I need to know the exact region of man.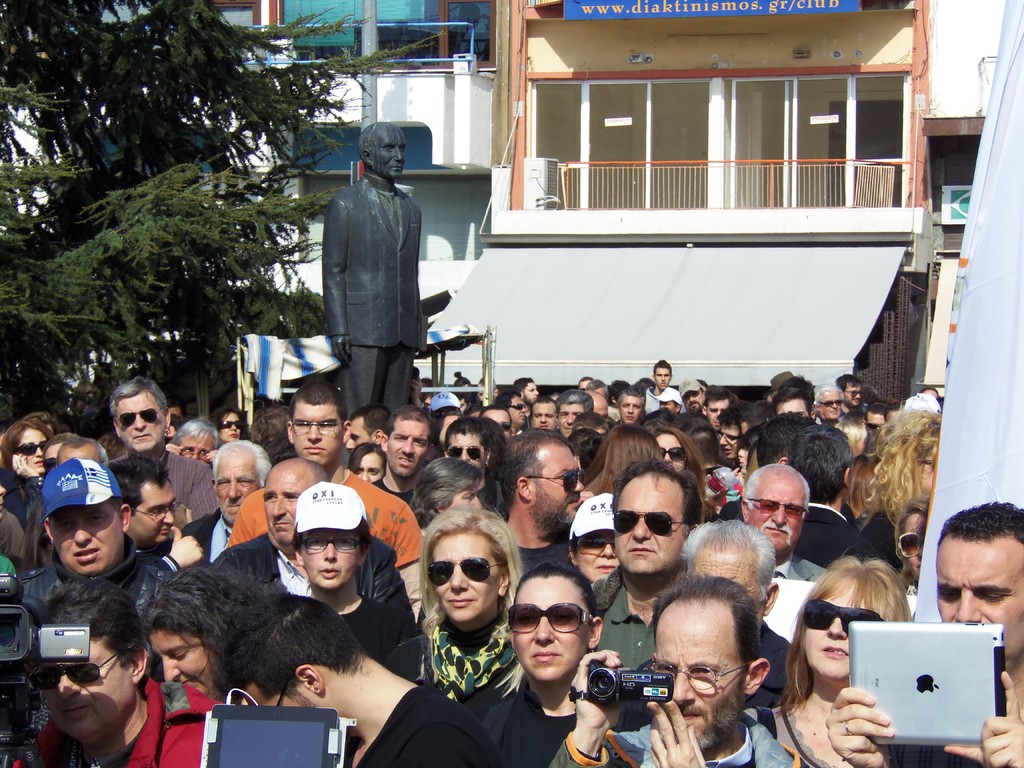
Region: rect(676, 514, 811, 712).
